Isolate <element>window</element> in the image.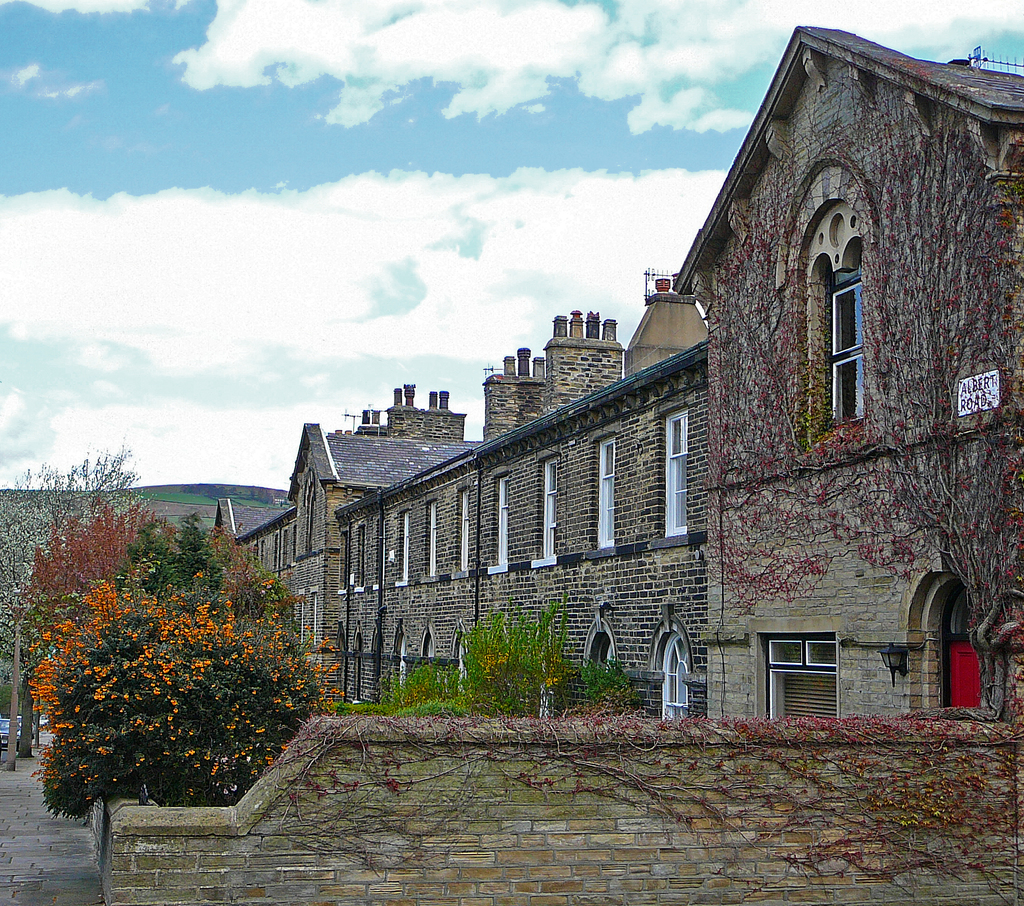
Isolated region: (left=415, top=500, right=440, bottom=596).
